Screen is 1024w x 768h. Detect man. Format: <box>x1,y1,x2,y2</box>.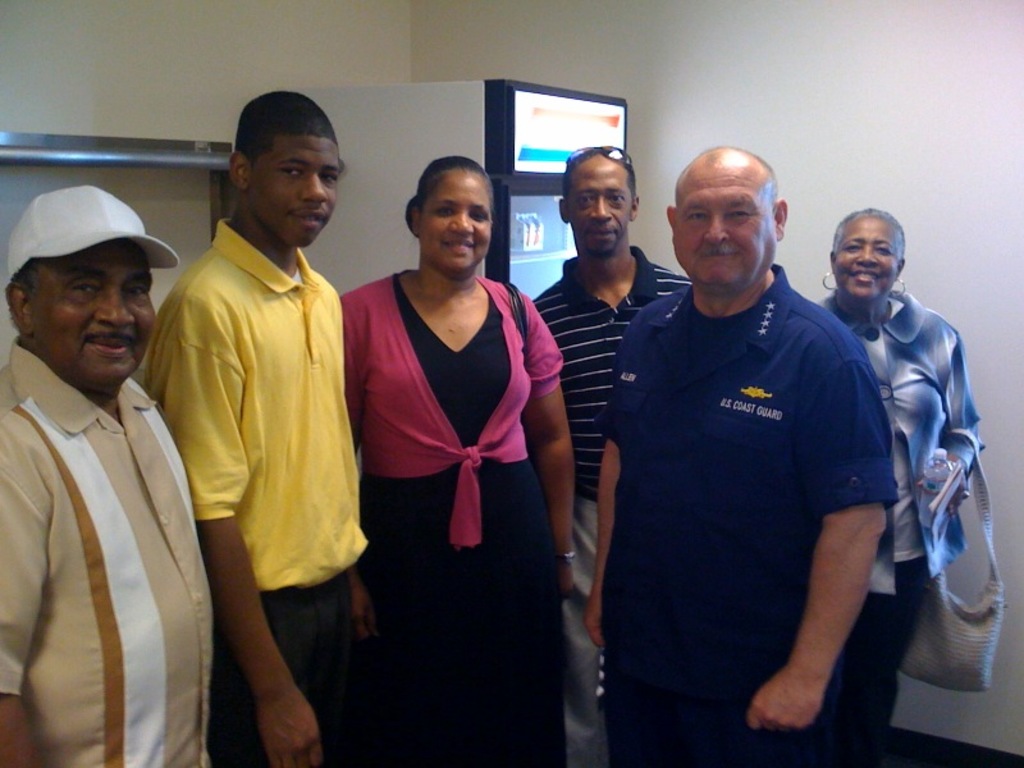
<box>3,164,211,767</box>.
